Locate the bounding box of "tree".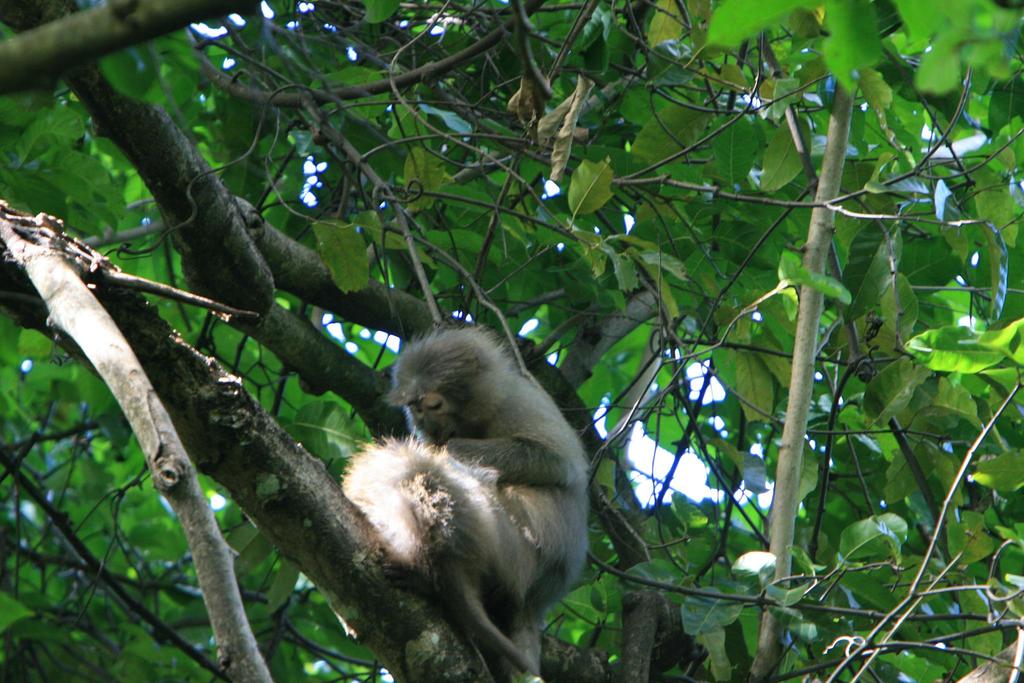
Bounding box: (0, 0, 1023, 682).
